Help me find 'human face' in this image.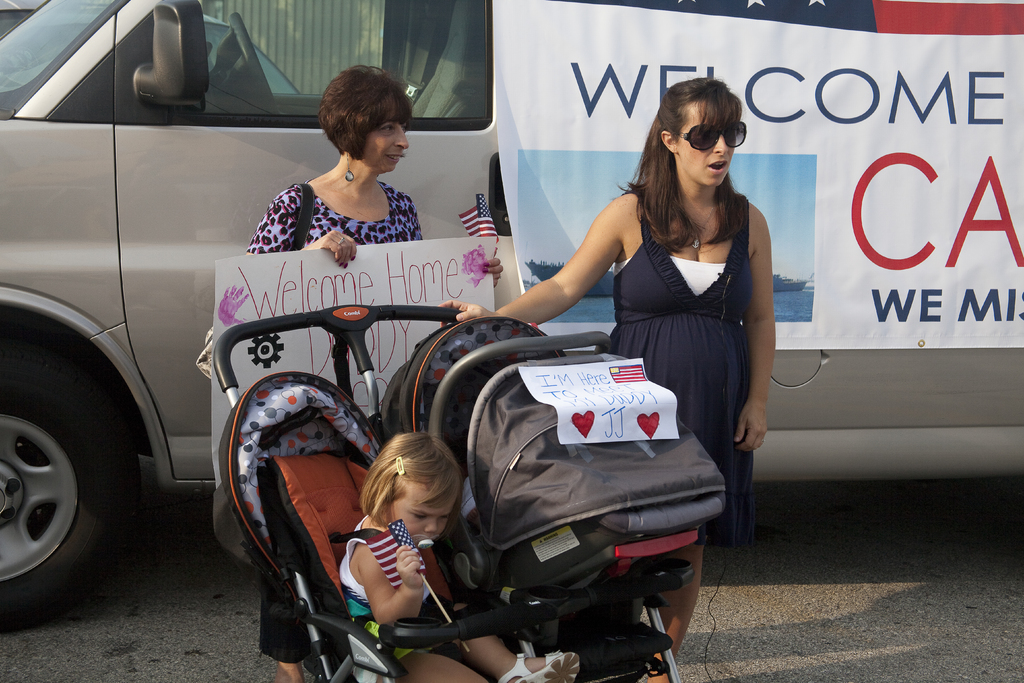
Found it: BBox(387, 479, 455, 548).
